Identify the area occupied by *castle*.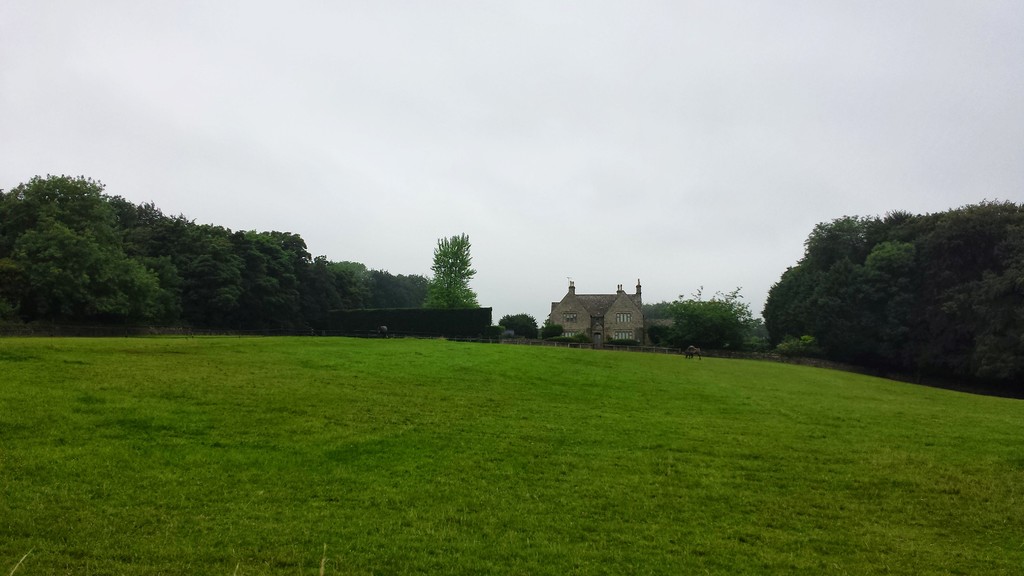
Area: {"x1": 534, "y1": 264, "x2": 666, "y2": 351}.
